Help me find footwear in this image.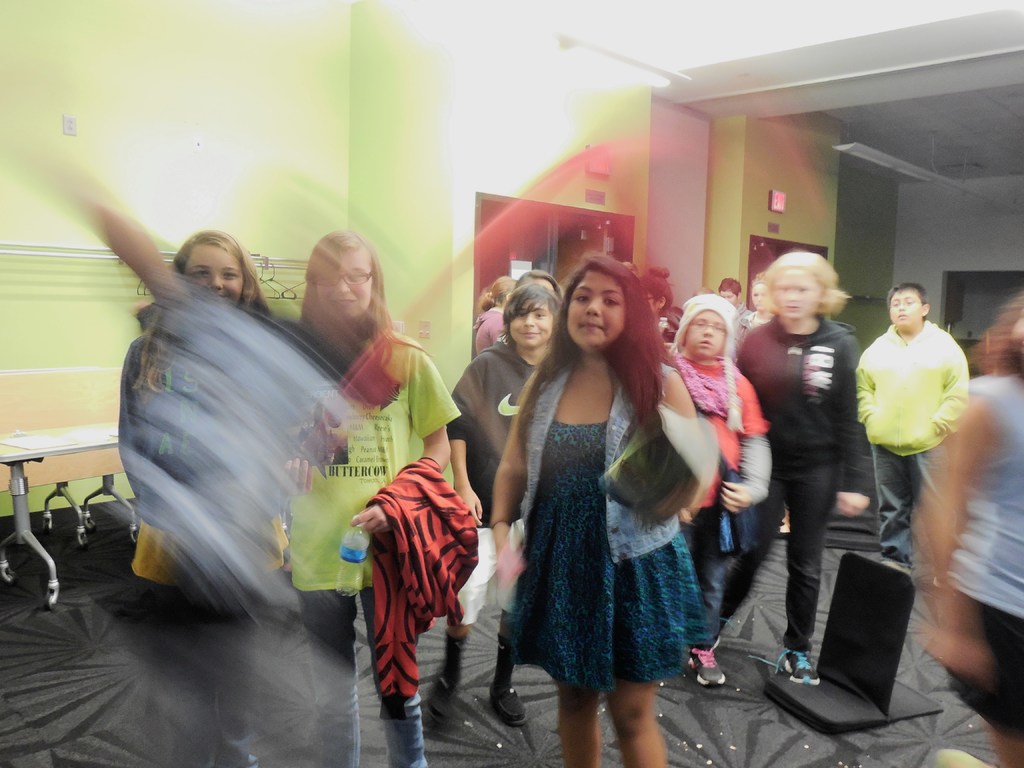
Found it: 687,645,724,688.
